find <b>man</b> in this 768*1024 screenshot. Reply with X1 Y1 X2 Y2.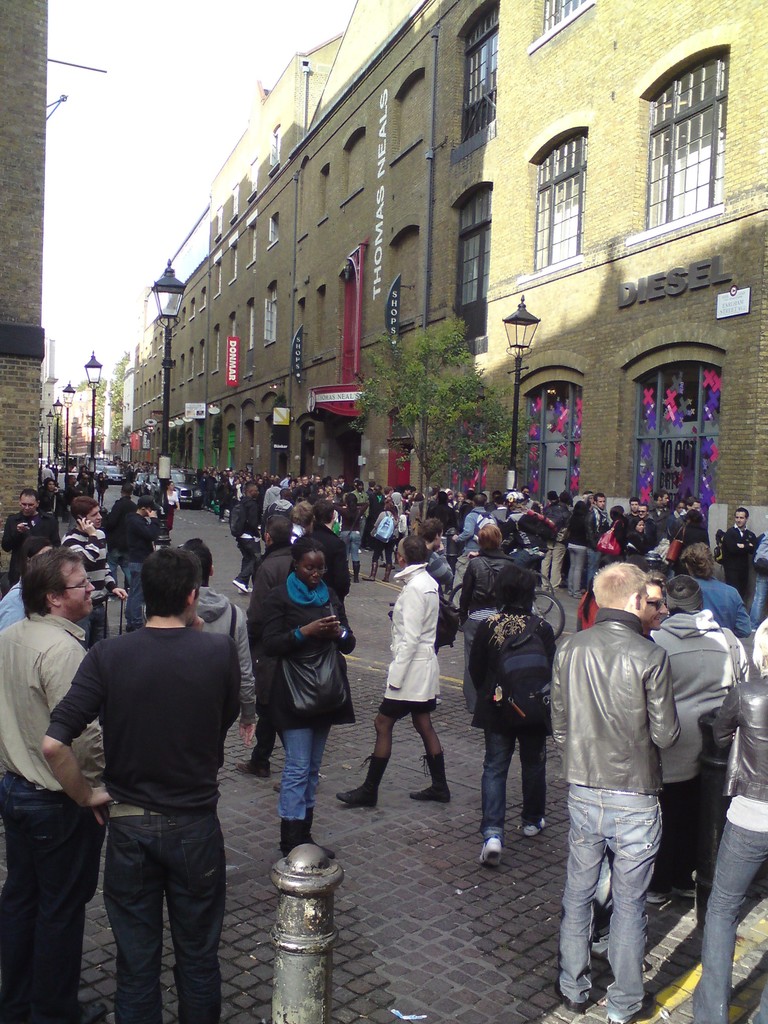
229 514 294 781.
